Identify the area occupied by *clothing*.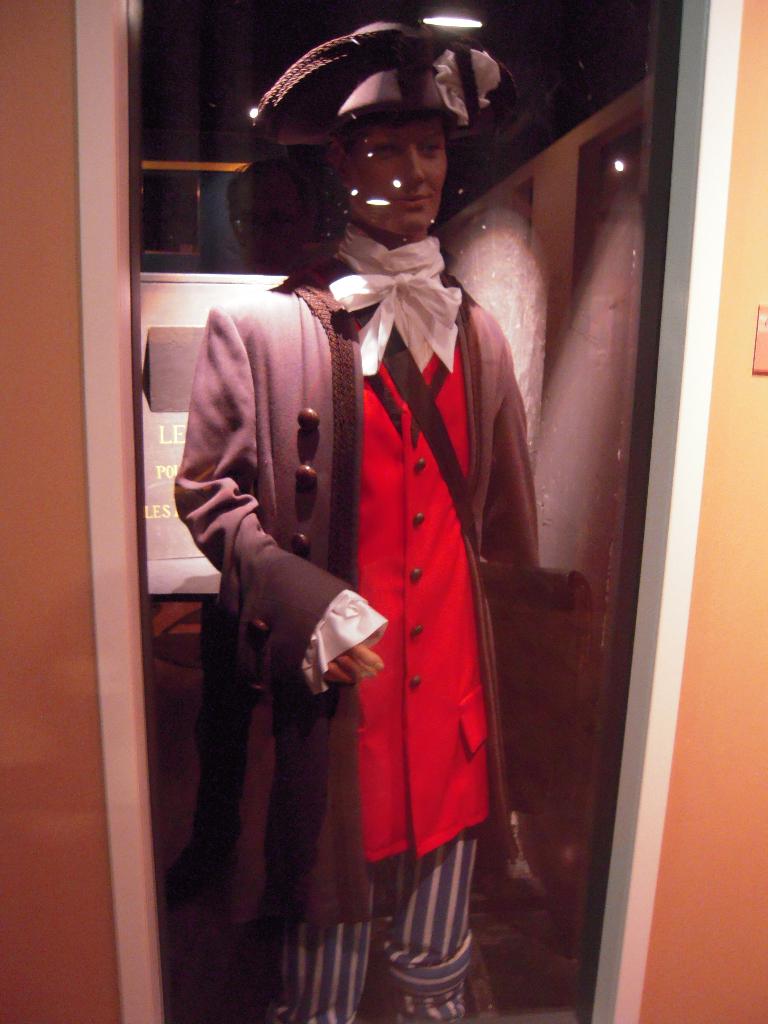
Area: left=173, top=121, right=558, bottom=938.
